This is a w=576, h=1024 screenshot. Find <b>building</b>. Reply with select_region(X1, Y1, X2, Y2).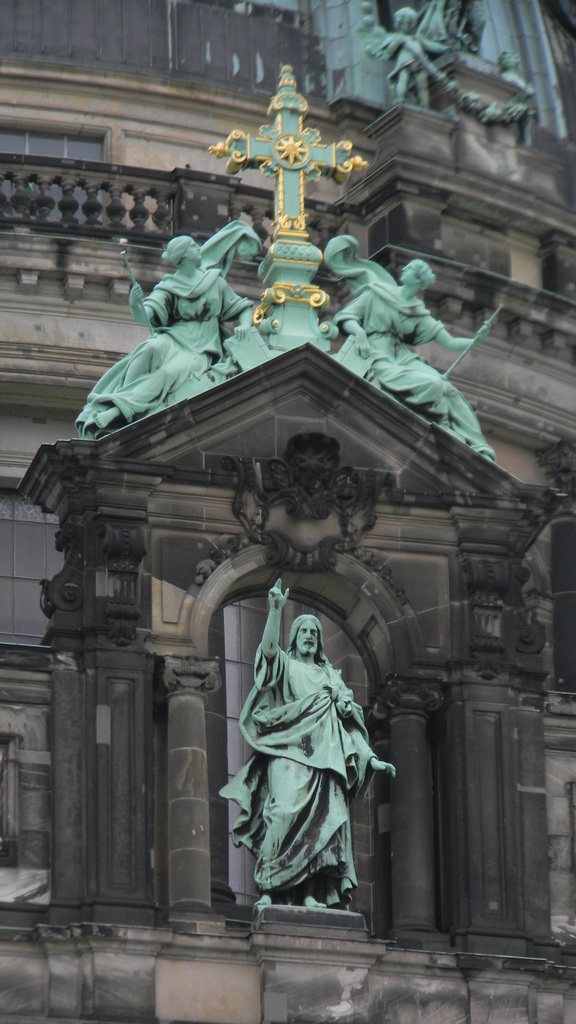
select_region(0, 0, 575, 1023).
